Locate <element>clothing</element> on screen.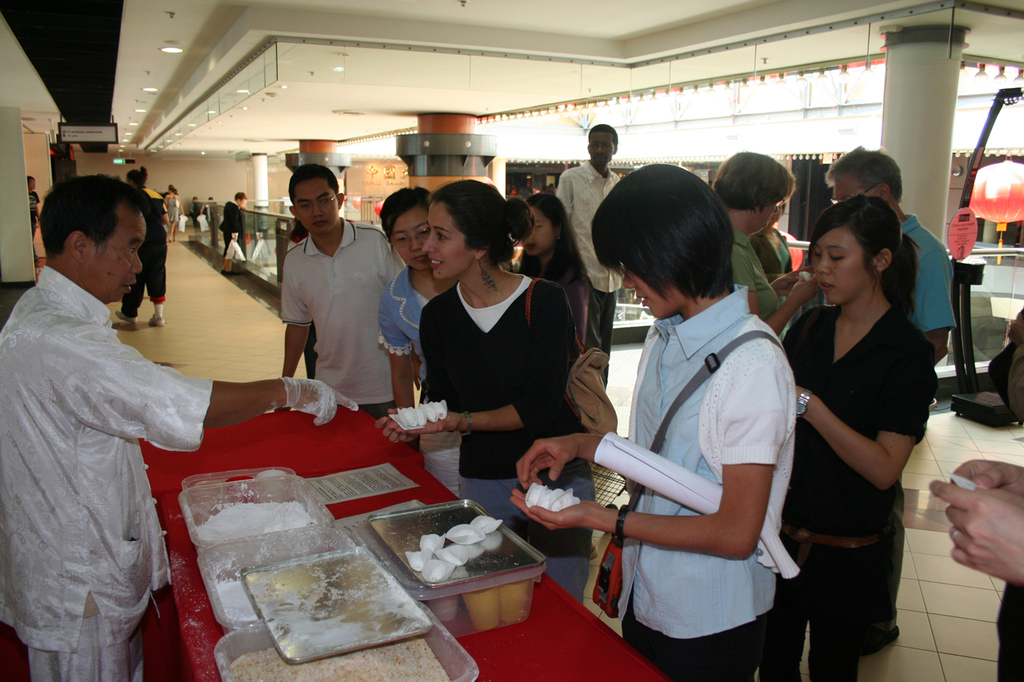
On screen at bbox=[780, 303, 938, 679].
